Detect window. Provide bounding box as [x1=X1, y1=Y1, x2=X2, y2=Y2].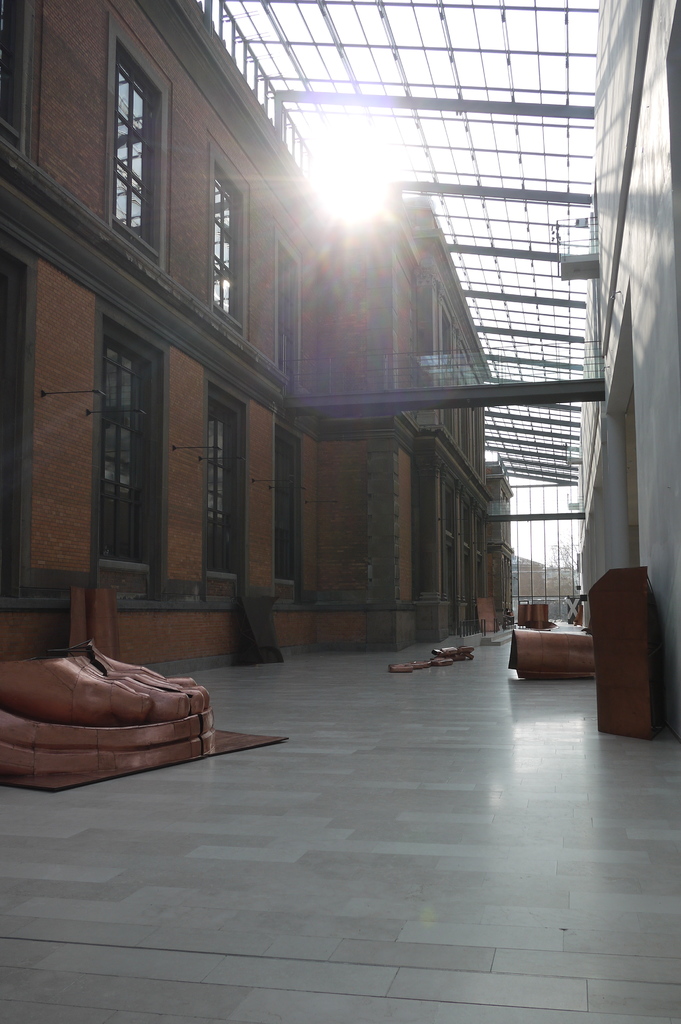
[x1=97, y1=301, x2=168, y2=592].
